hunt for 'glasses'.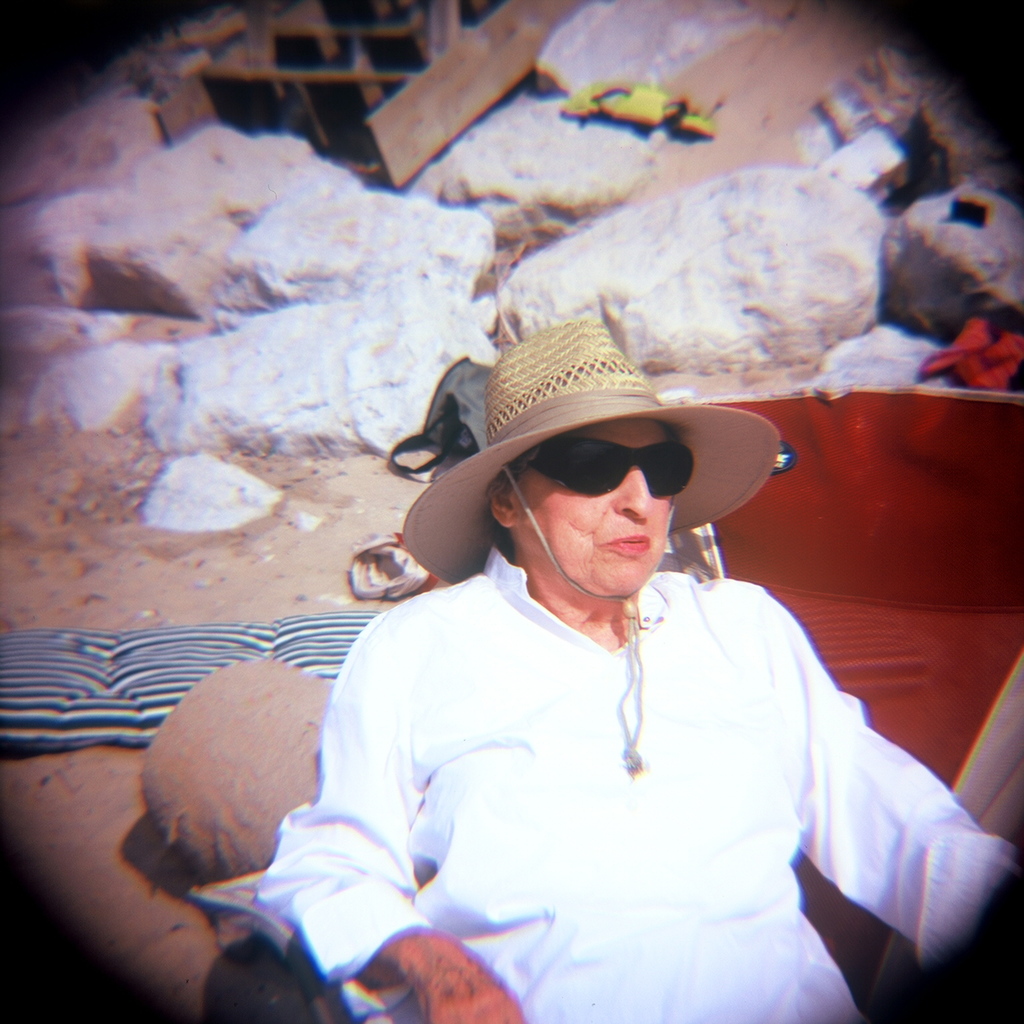
Hunted down at 514/441/698/496.
